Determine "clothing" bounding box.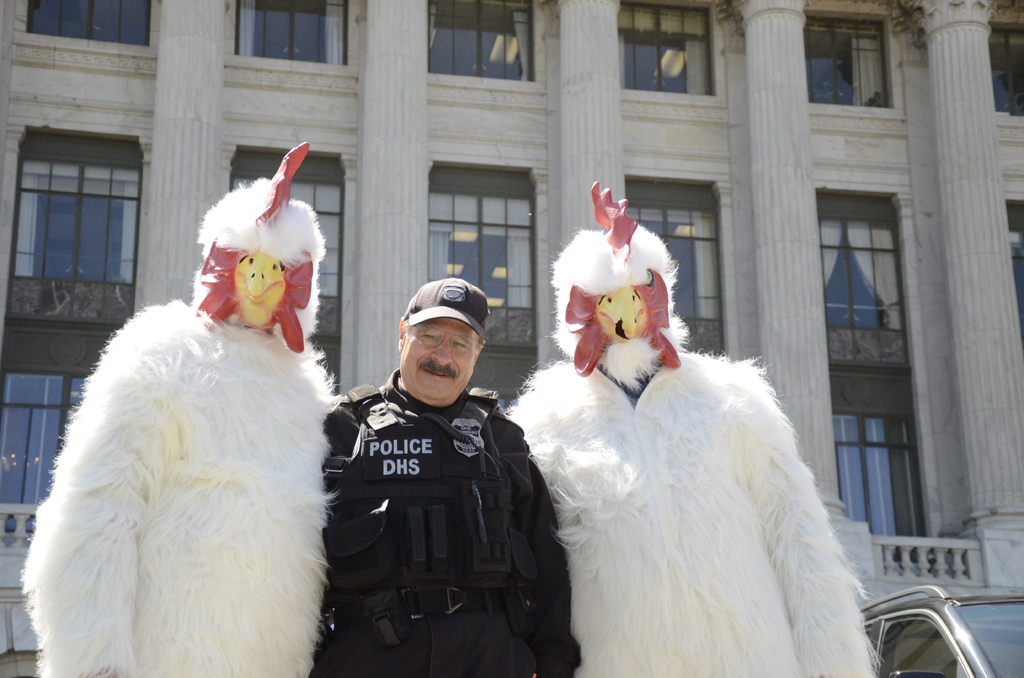
Determined: region(505, 341, 884, 677).
